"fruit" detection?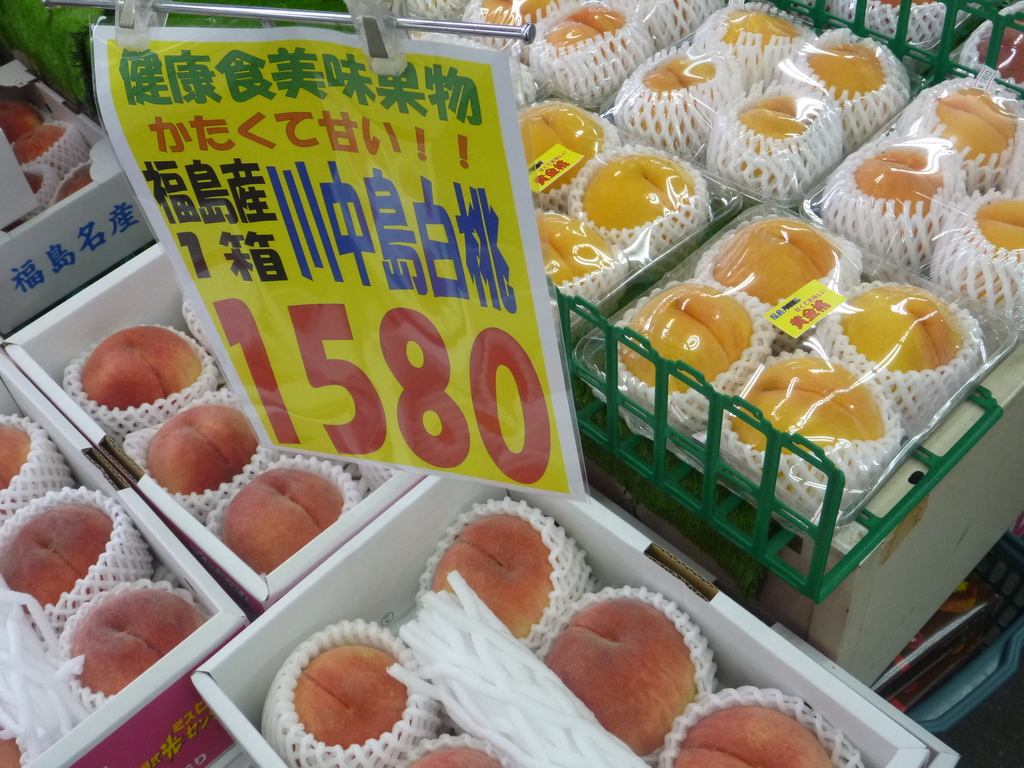
0, 170, 53, 234
